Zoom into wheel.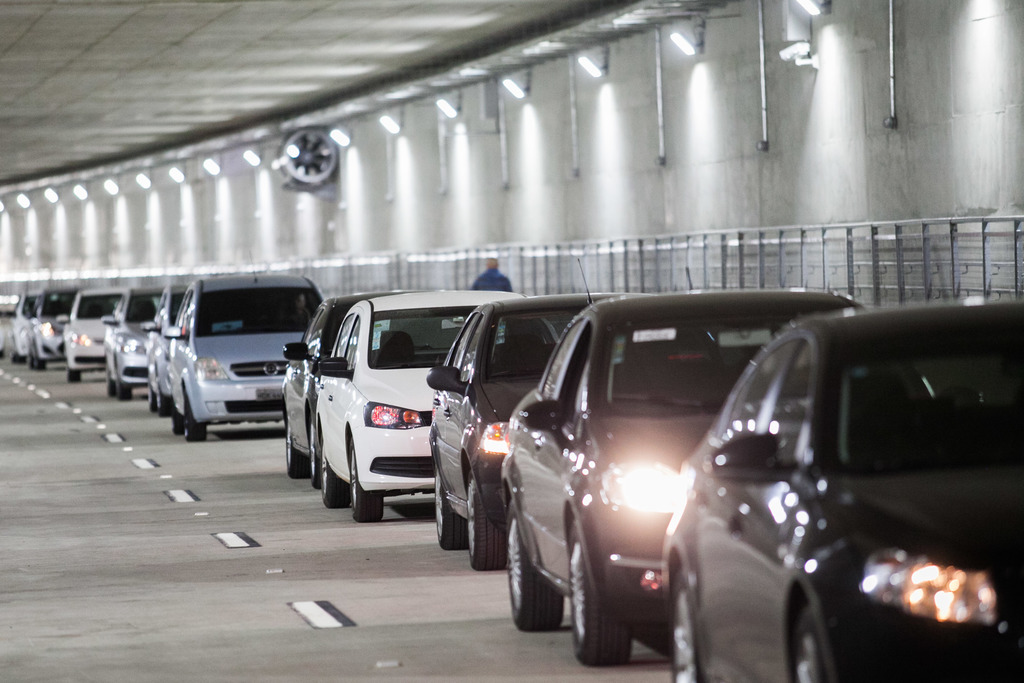
Zoom target: (x1=437, y1=464, x2=466, y2=548).
